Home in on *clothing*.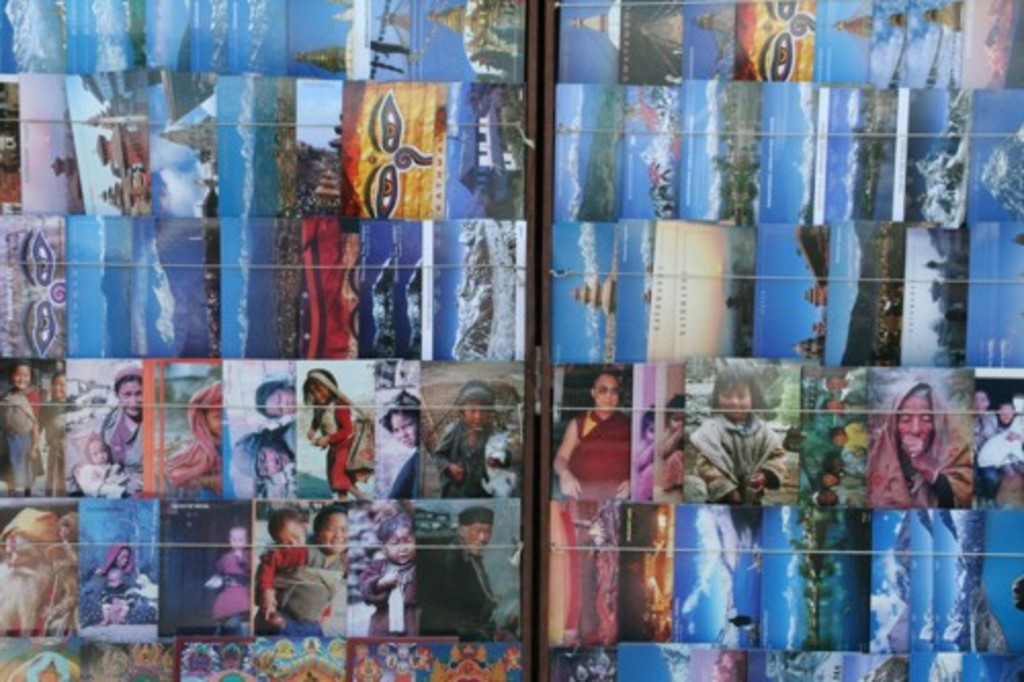
Homed in at (420, 532, 502, 637).
